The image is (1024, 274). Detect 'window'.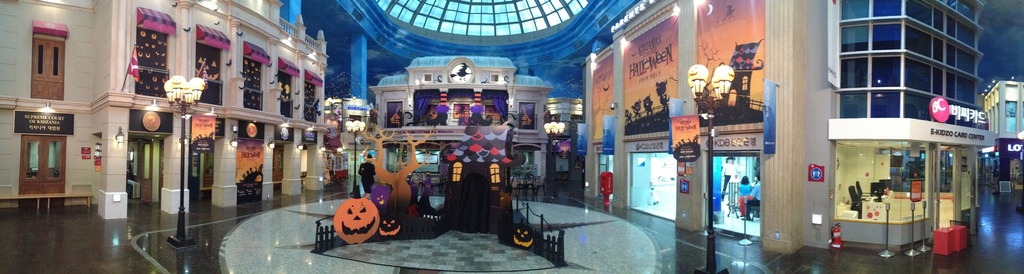
Detection: rect(132, 12, 178, 97).
